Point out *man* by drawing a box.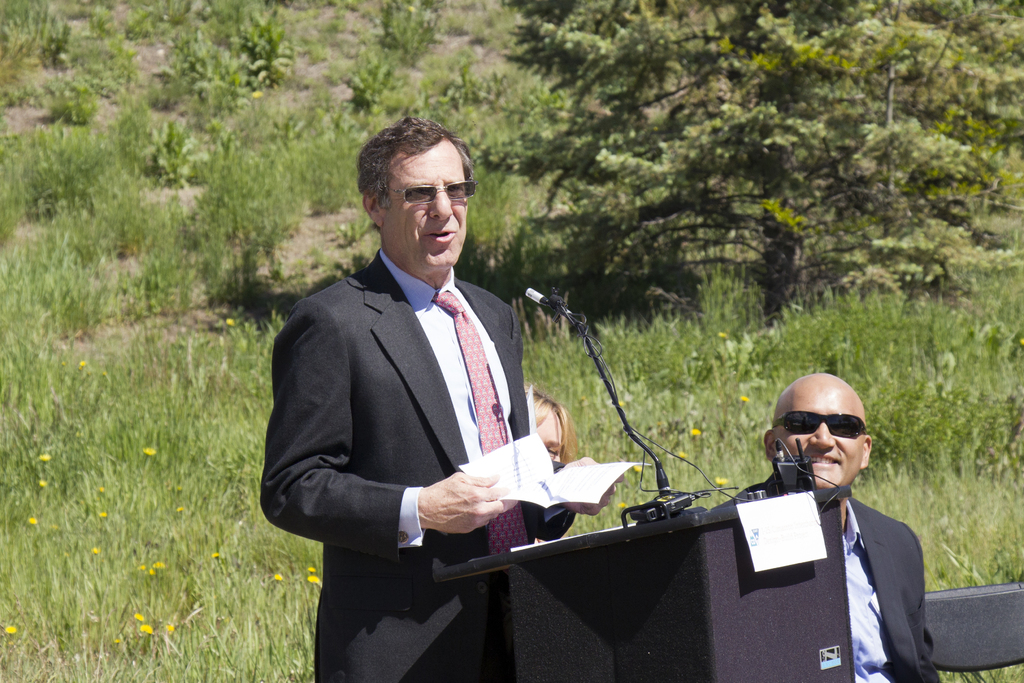
[x1=707, y1=373, x2=945, y2=682].
